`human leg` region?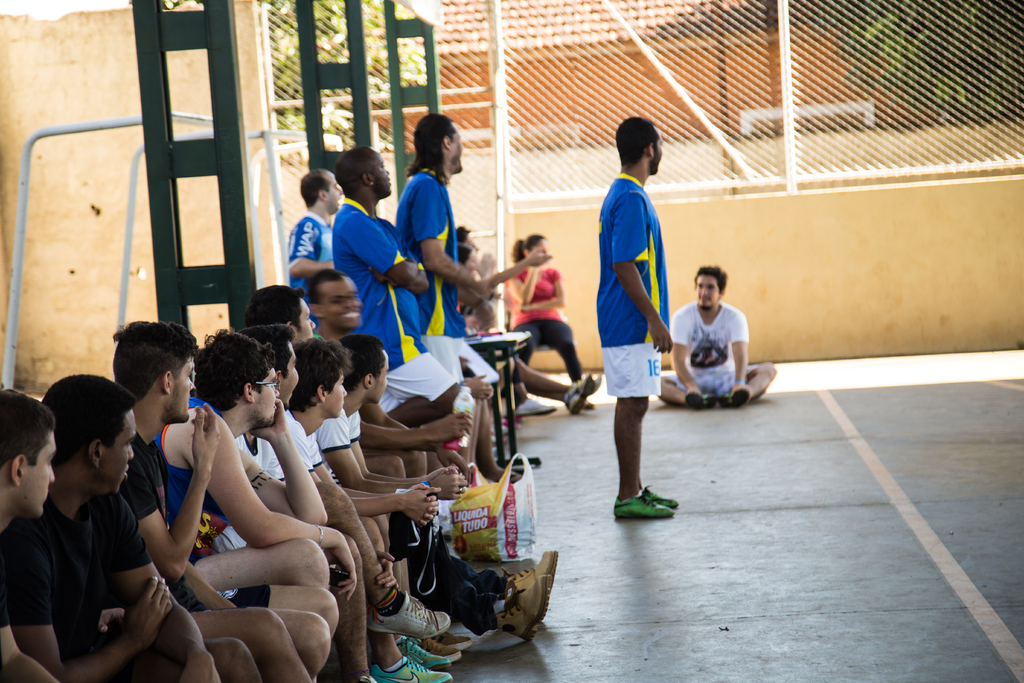
[724, 366, 785, 398]
